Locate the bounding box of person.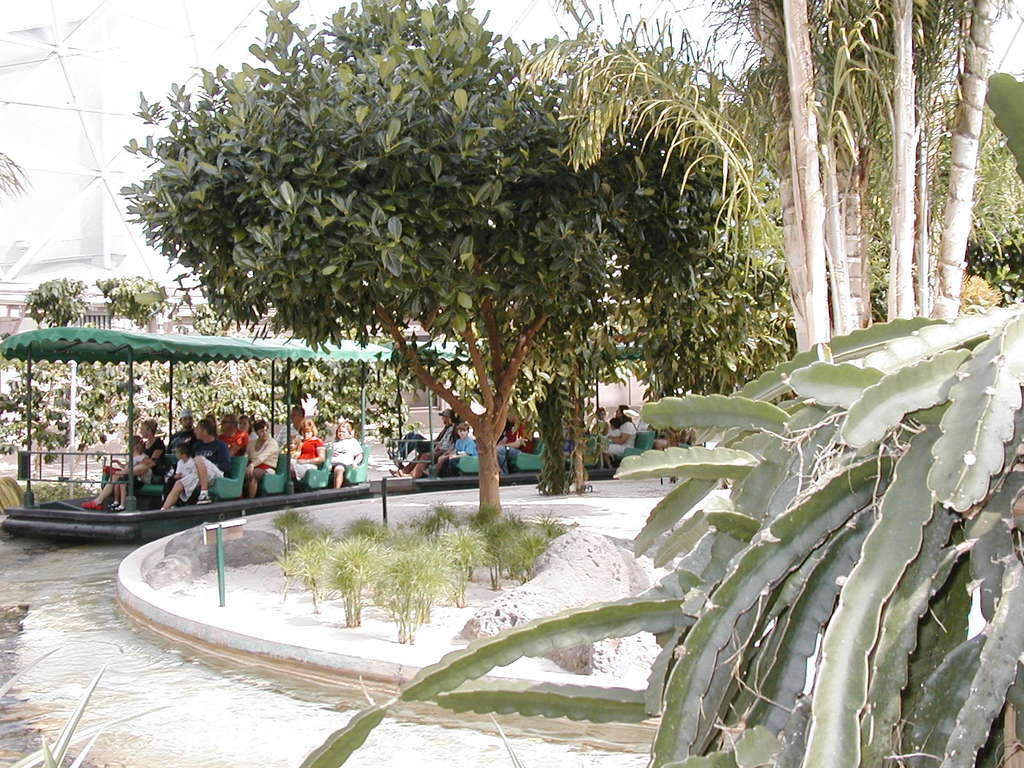
Bounding box: x1=279 y1=419 x2=326 y2=483.
